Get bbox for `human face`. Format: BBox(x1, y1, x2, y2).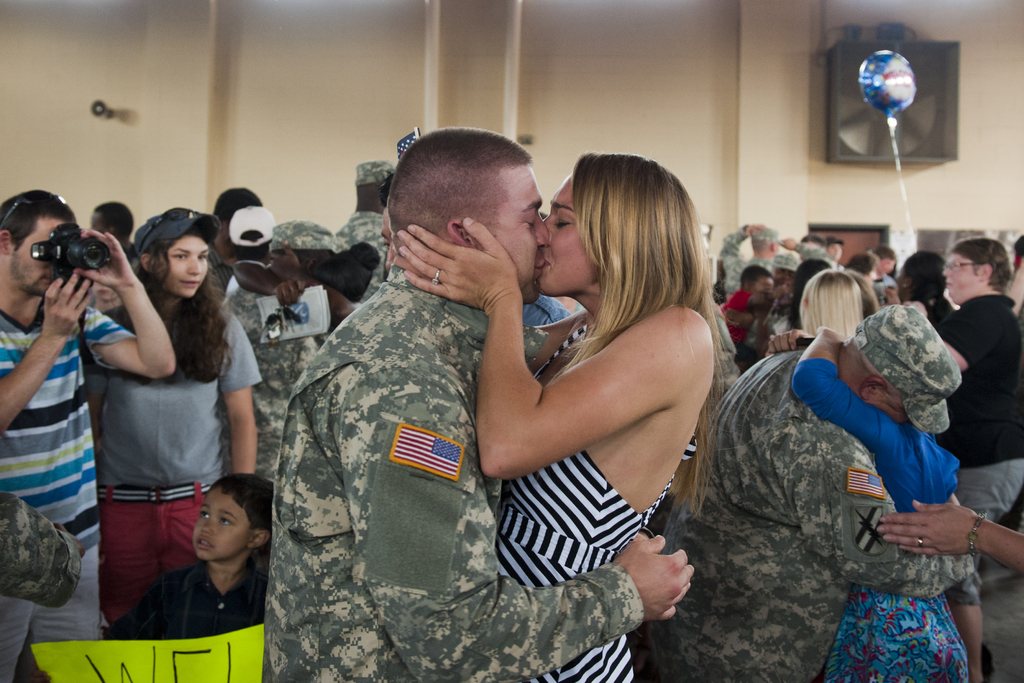
BBox(191, 490, 247, 559).
